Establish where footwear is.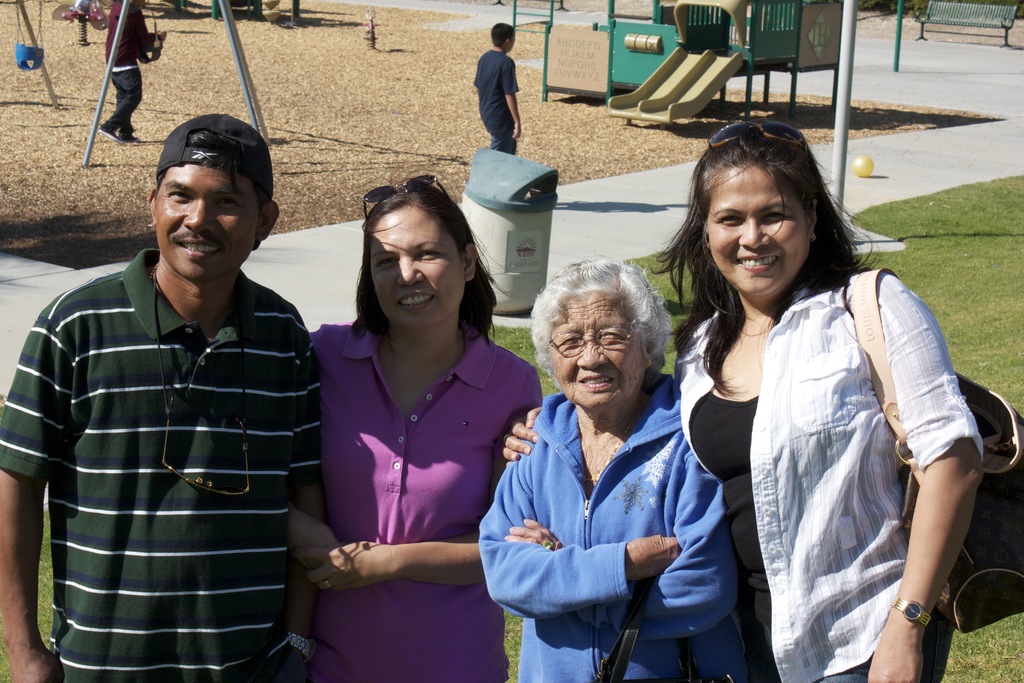
Established at (116,128,141,145).
